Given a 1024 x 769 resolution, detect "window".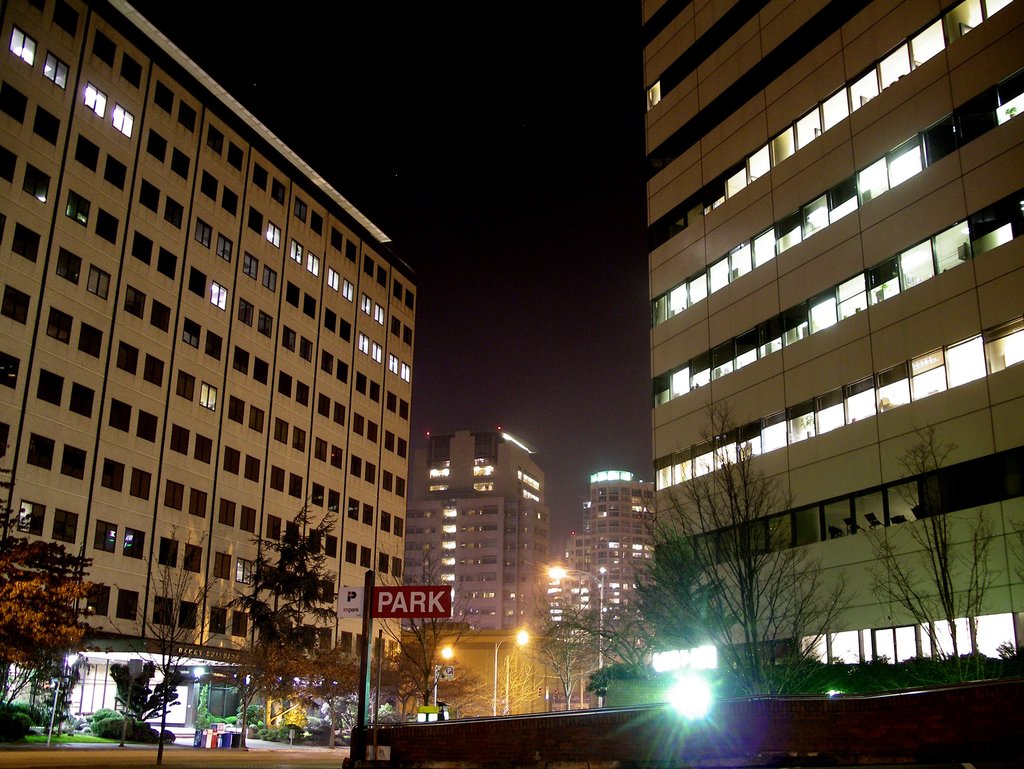
175 147 191 177.
